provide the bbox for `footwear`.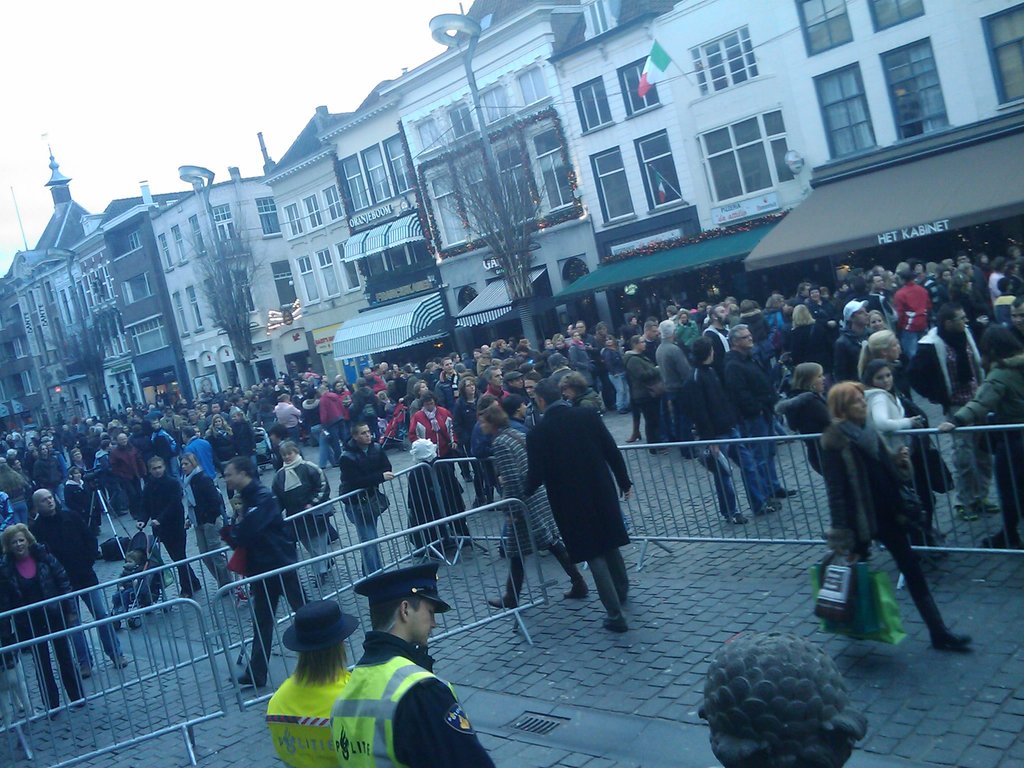
{"x1": 225, "y1": 669, "x2": 267, "y2": 689}.
